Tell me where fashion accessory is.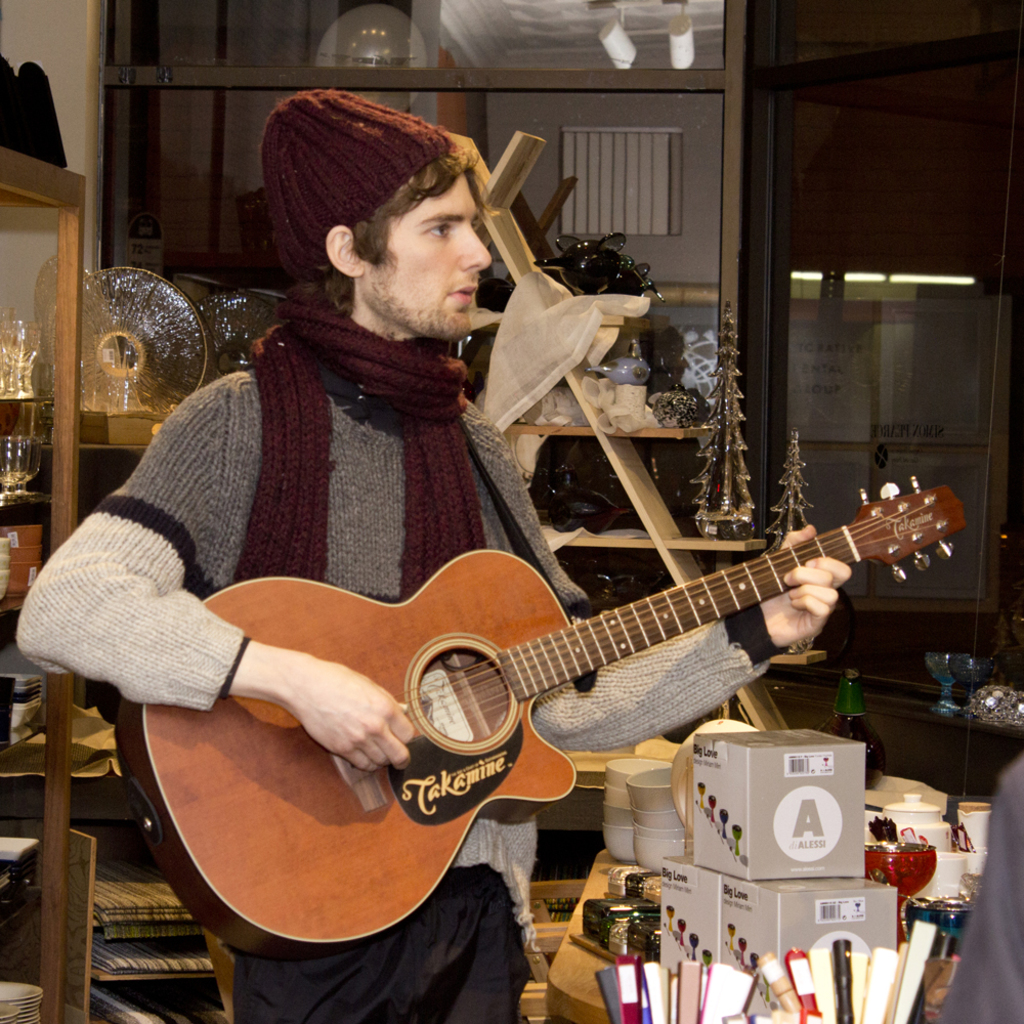
fashion accessory is at (245,98,460,312).
